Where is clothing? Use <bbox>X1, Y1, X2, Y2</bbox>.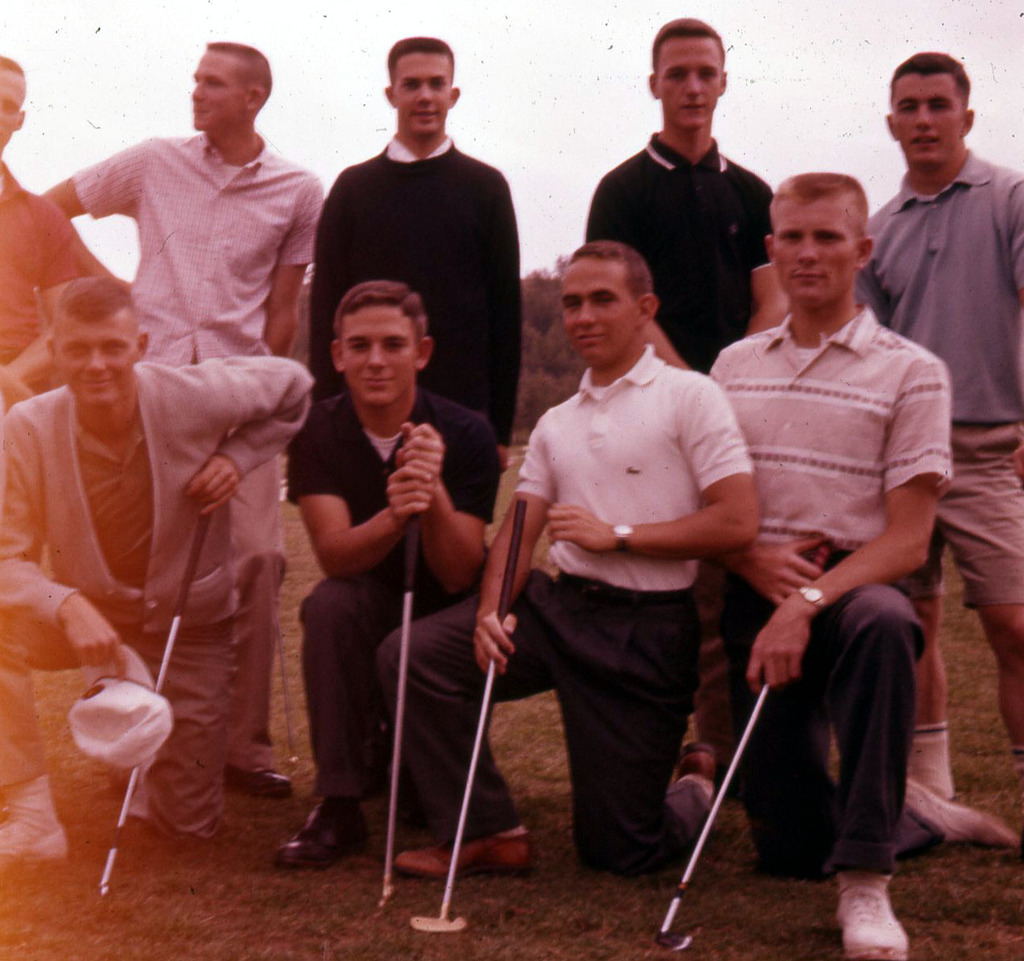
<bbox>316, 129, 518, 447</bbox>.
